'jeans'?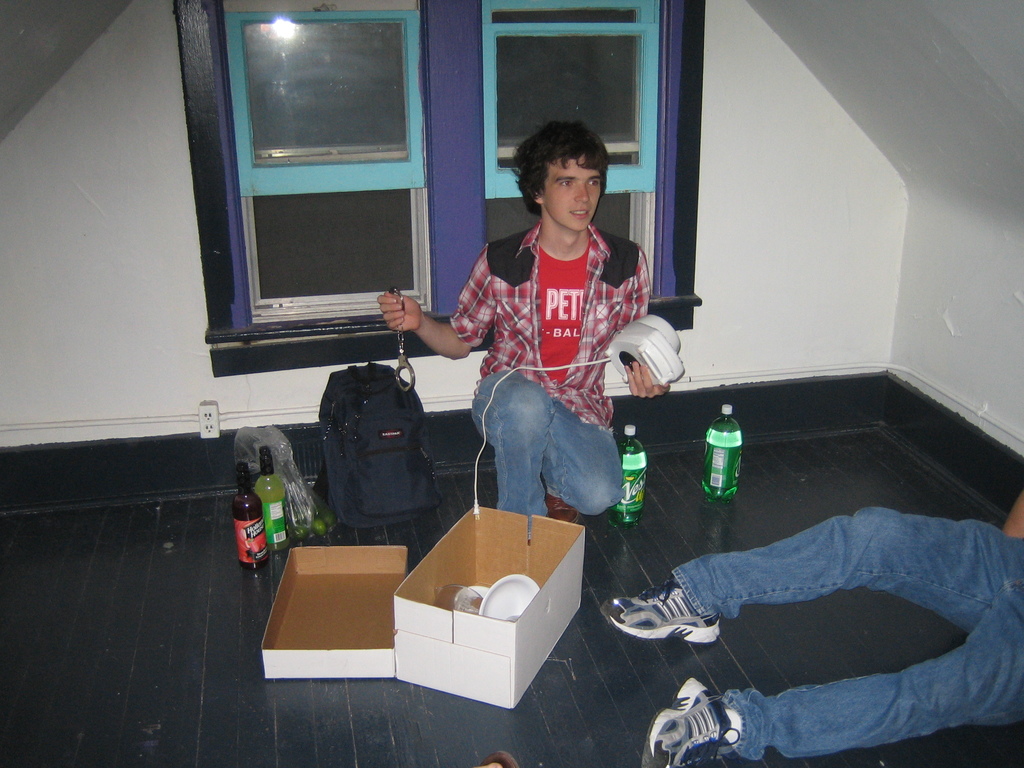
[left=472, top=369, right=622, bottom=528]
